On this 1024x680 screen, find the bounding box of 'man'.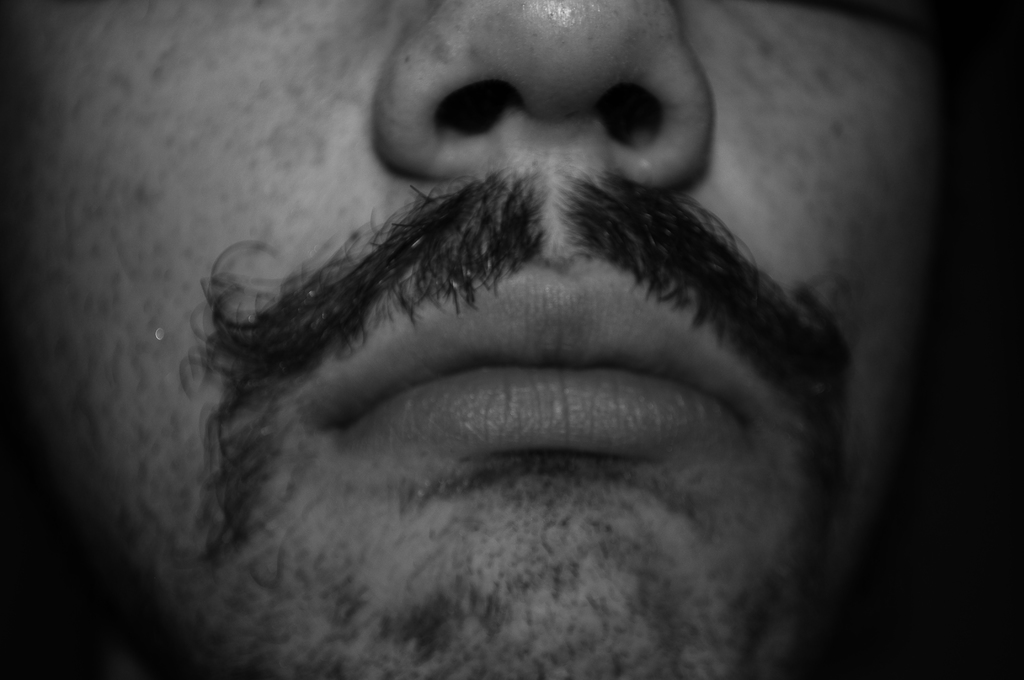
Bounding box: left=0, top=0, right=1000, bottom=679.
